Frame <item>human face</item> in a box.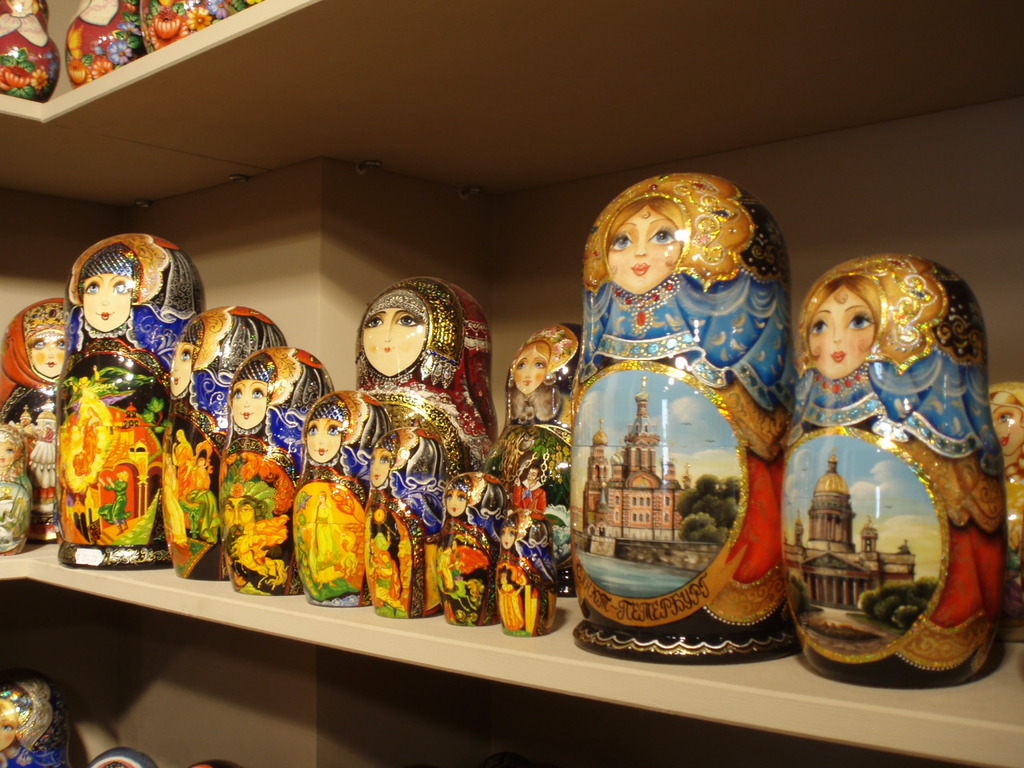
[26,326,64,378].
